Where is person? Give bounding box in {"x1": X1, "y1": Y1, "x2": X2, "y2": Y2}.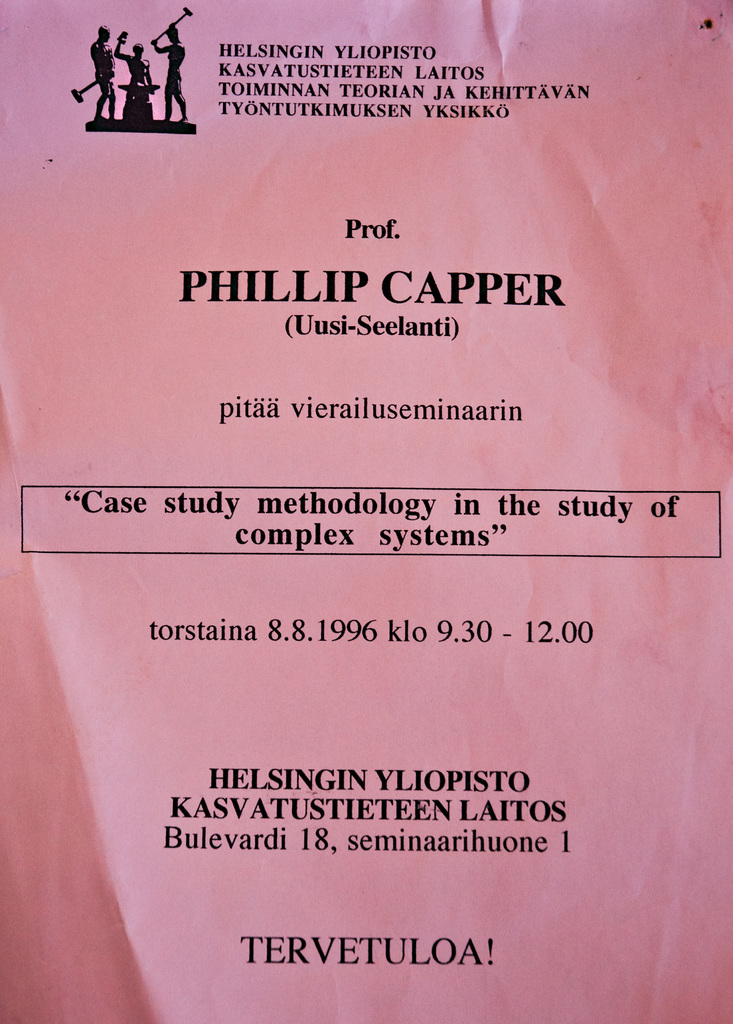
{"x1": 117, "y1": 26, "x2": 154, "y2": 106}.
